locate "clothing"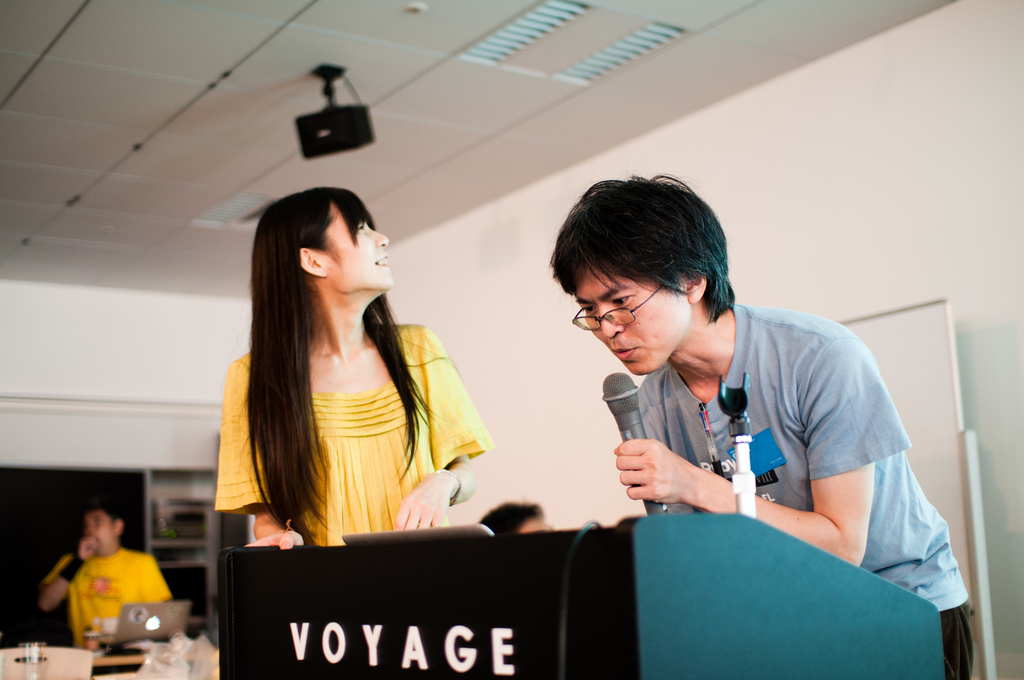
bbox(45, 544, 193, 651)
